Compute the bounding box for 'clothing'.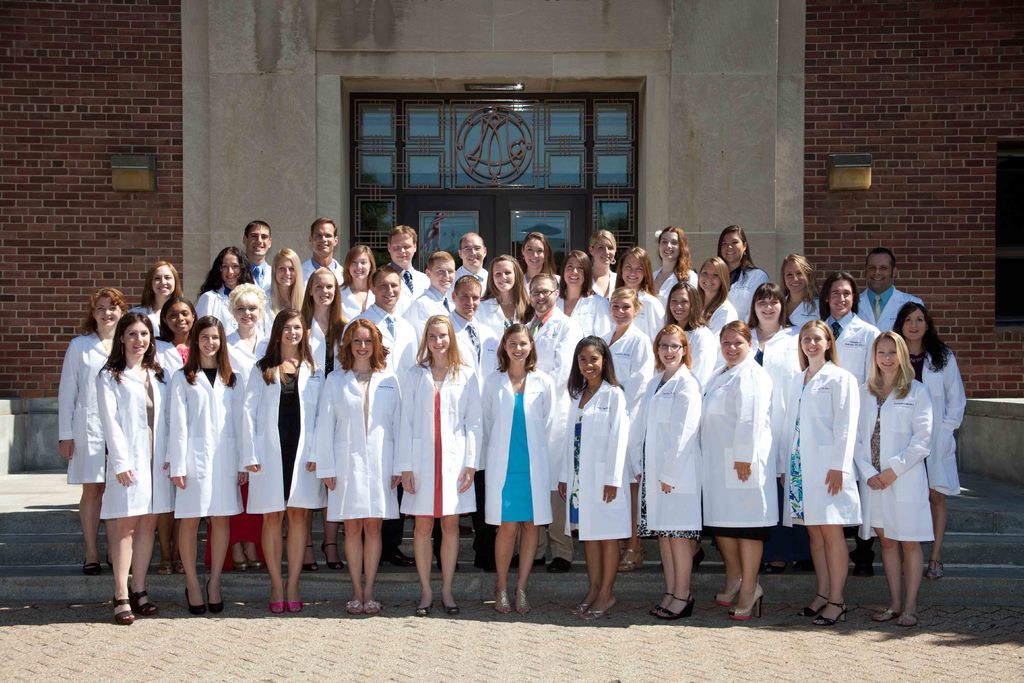
707:299:742:325.
